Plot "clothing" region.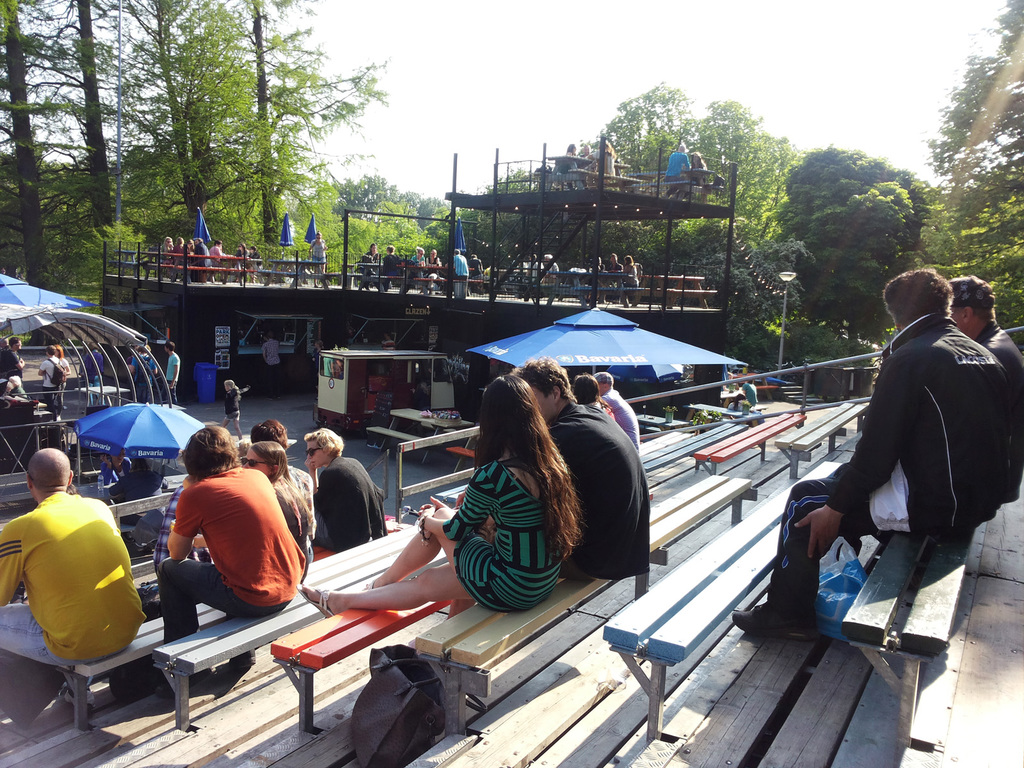
Plotted at 212 245 221 264.
